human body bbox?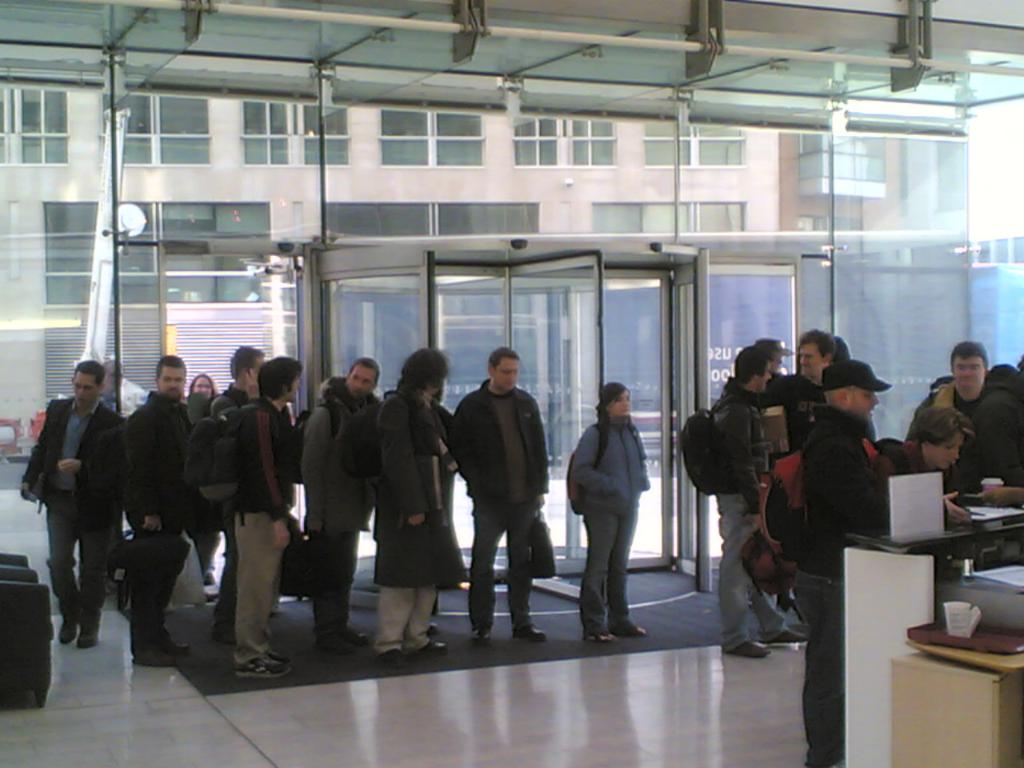
bbox=[362, 388, 468, 654]
